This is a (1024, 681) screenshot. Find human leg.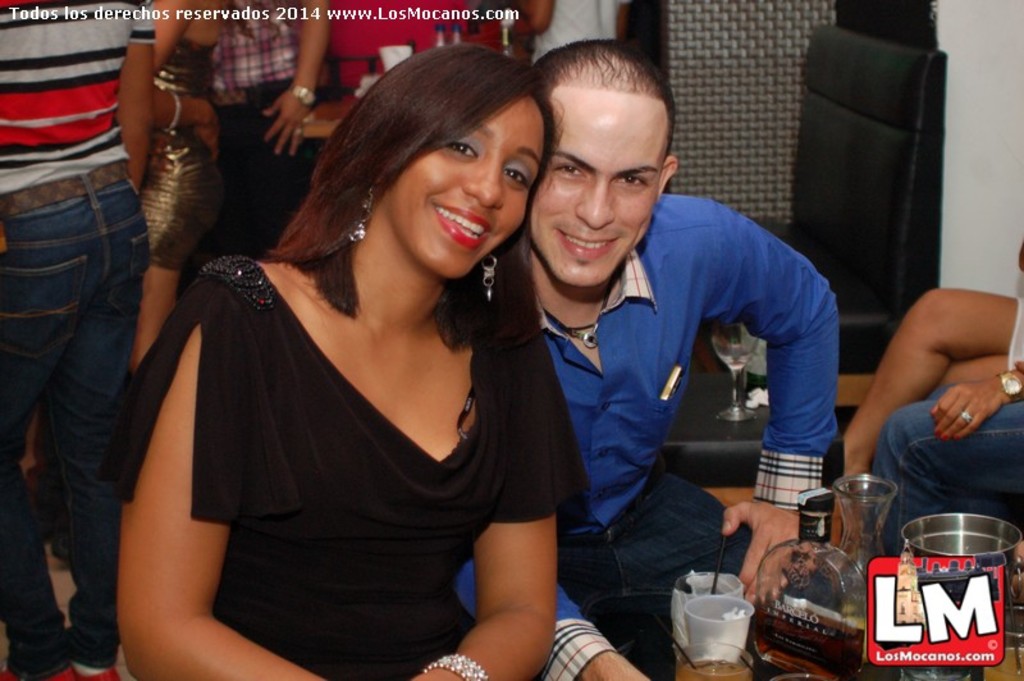
Bounding box: {"x1": 940, "y1": 356, "x2": 1010, "y2": 388}.
